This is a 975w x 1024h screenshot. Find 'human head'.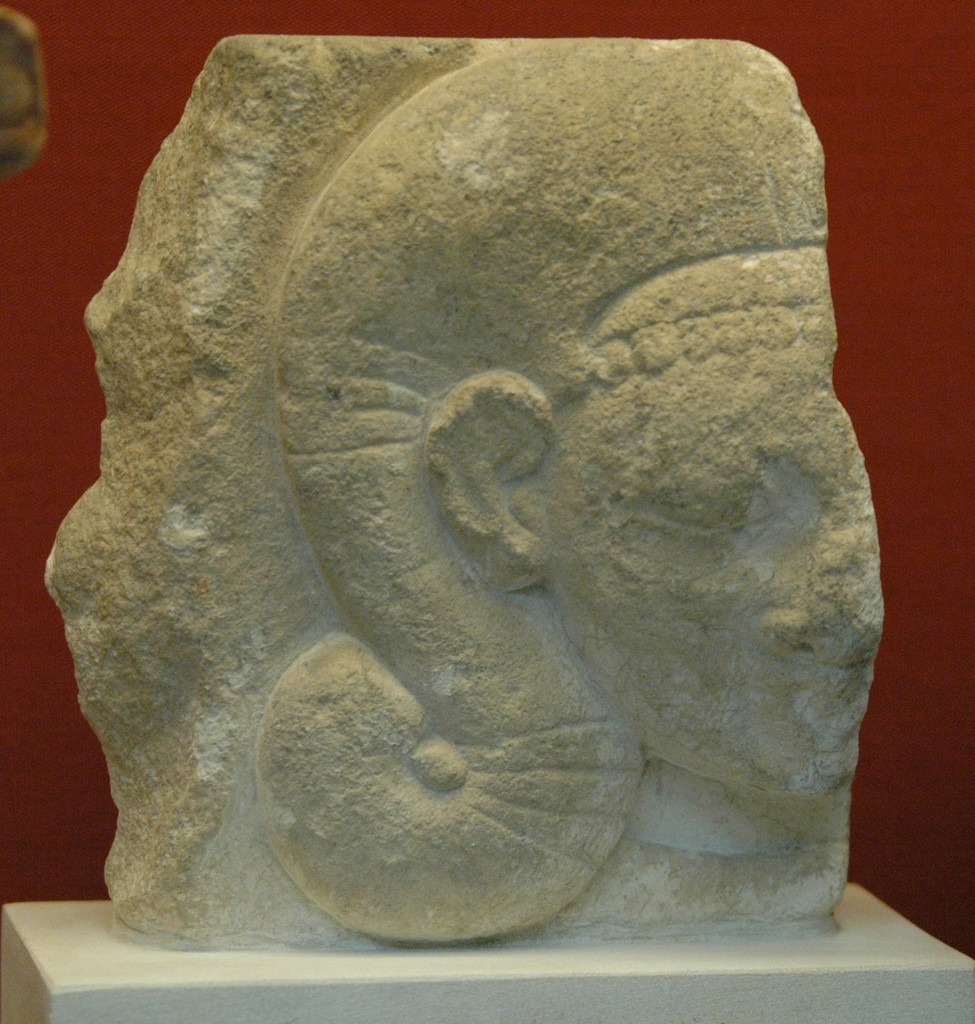
Bounding box: detection(272, 54, 896, 916).
